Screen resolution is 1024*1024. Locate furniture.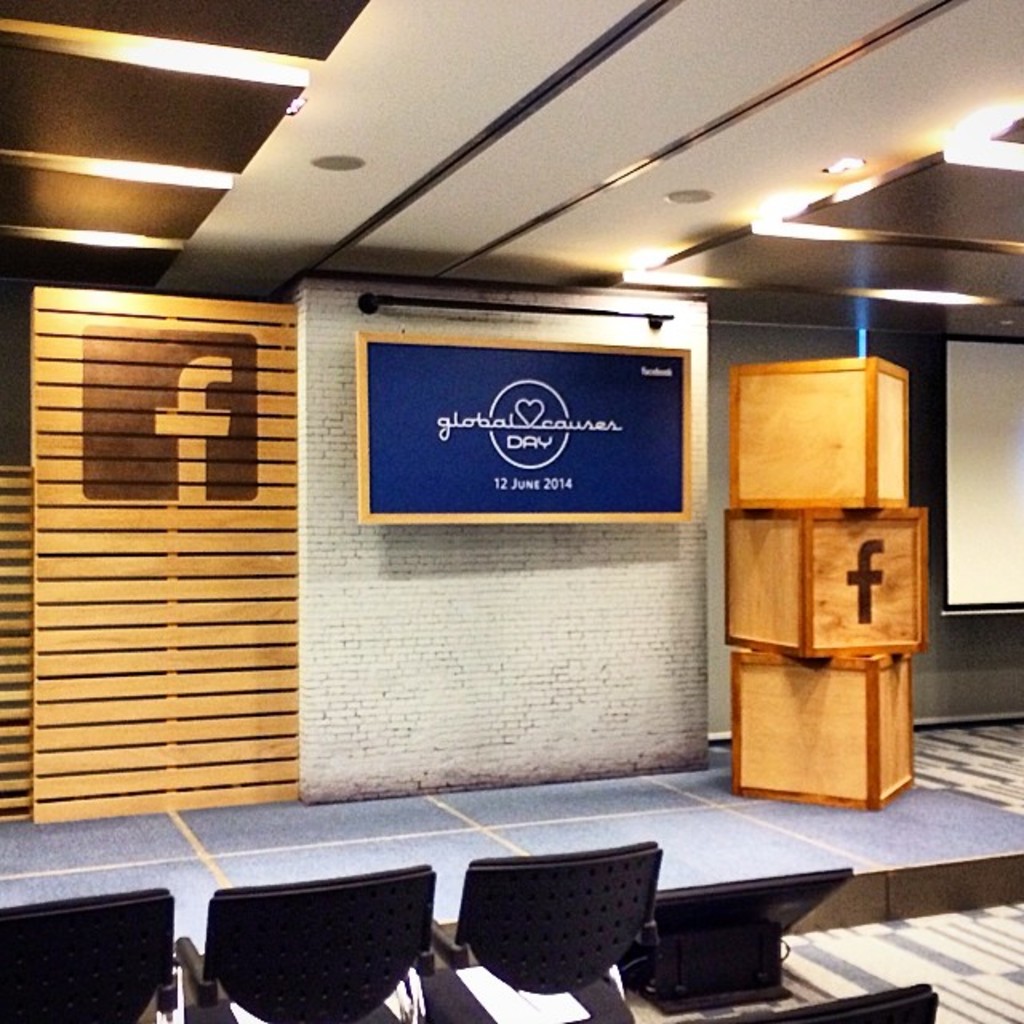
left=0, top=885, right=179, bottom=1022.
